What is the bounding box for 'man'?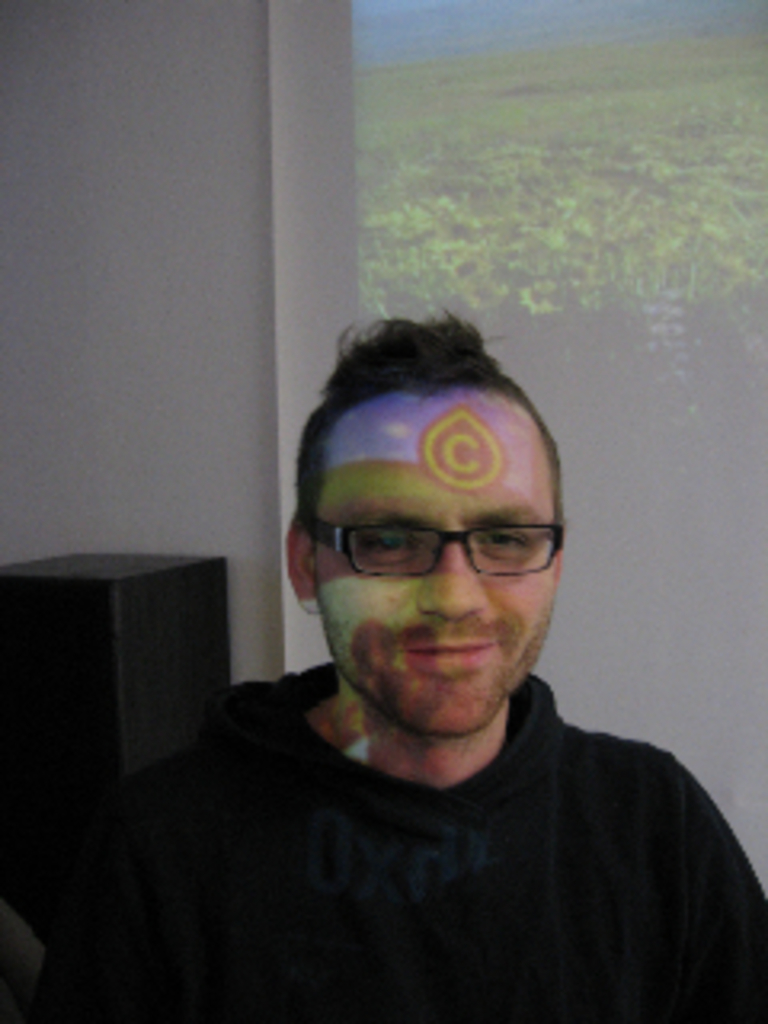
left=58, top=301, right=762, bottom=998.
